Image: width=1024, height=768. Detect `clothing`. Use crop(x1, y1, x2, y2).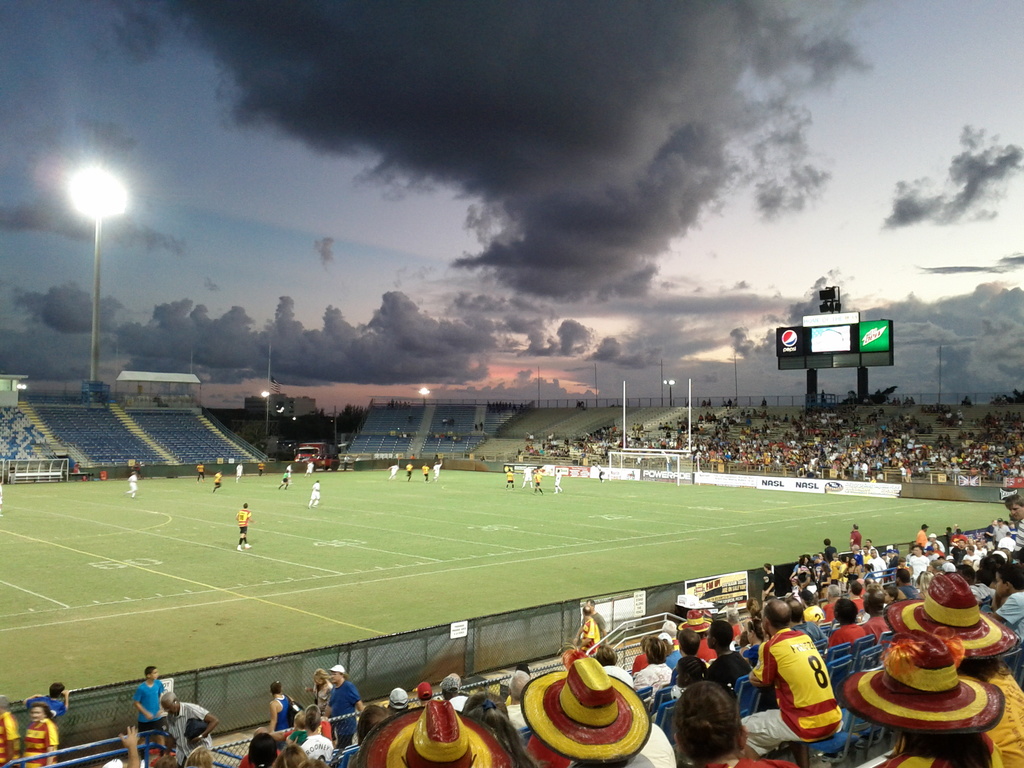
crop(567, 724, 675, 767).
